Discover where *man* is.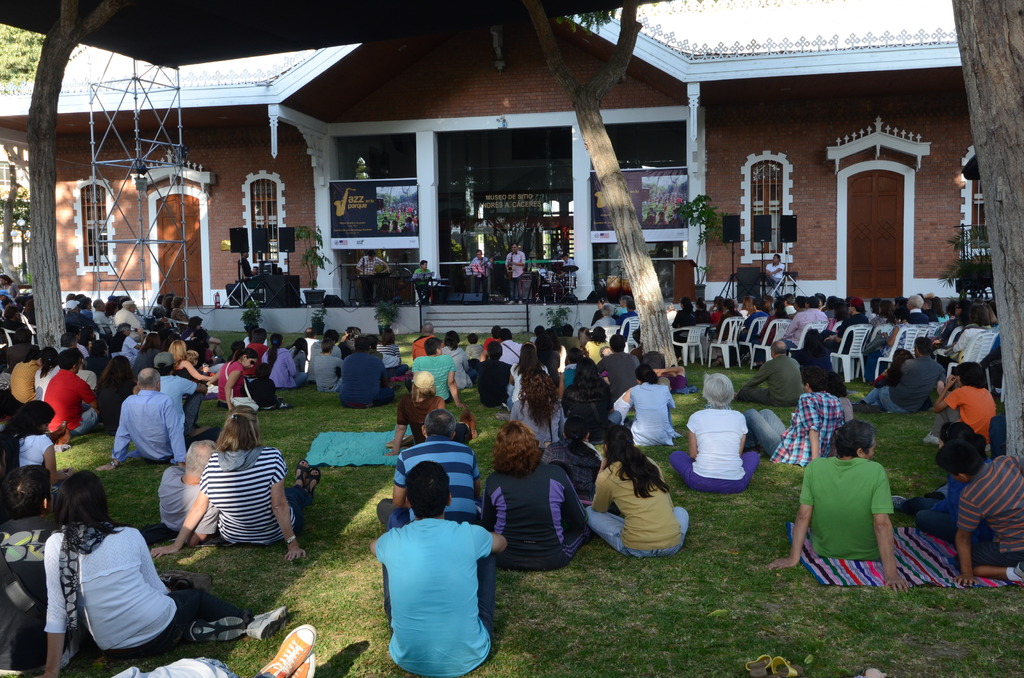
Discovered at 557/321/582/350.
